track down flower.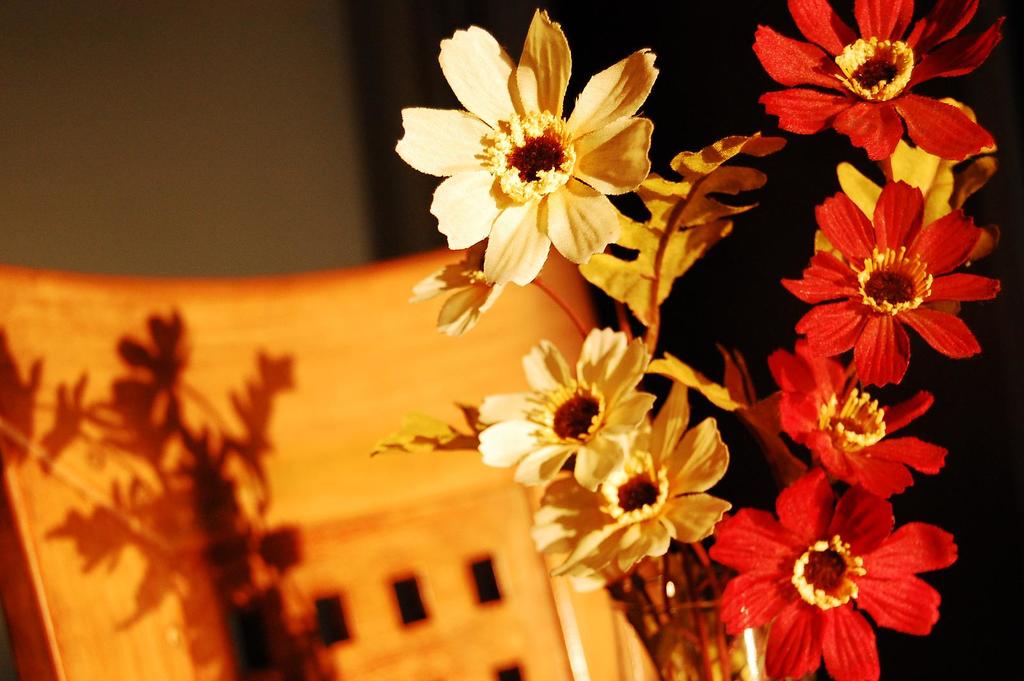
Tracked to bbox(800, 130, 984, 311).
